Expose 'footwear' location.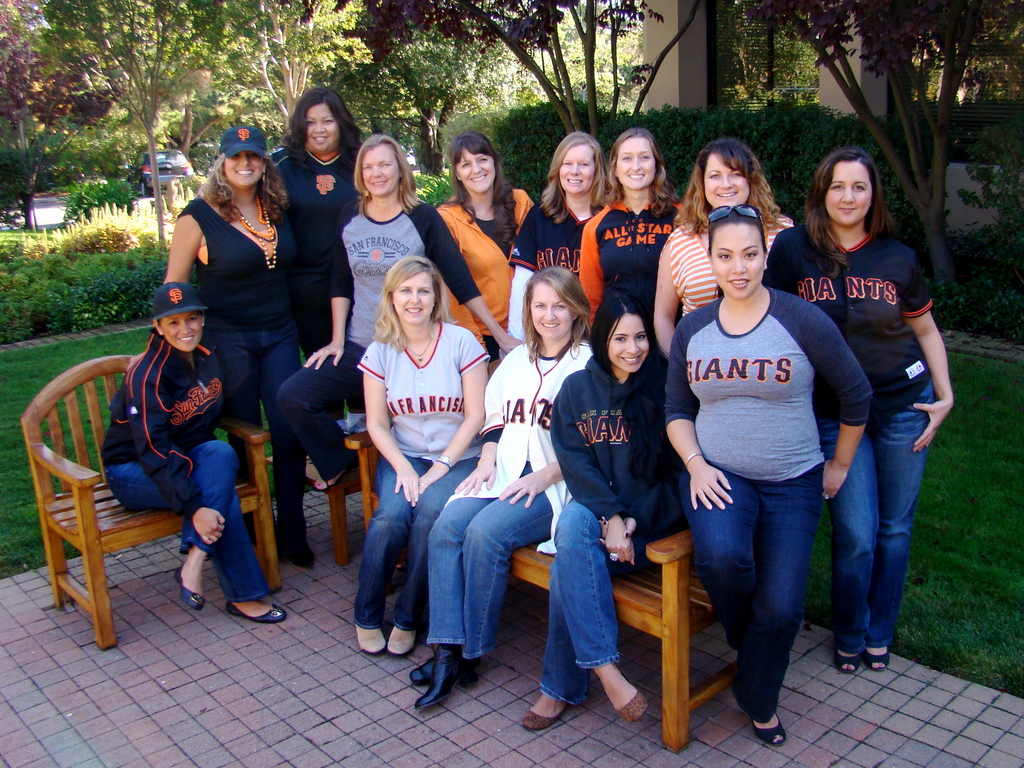
Exposed at {"left": 867, "top": 641, "right": 890, "bottom": 666}.
